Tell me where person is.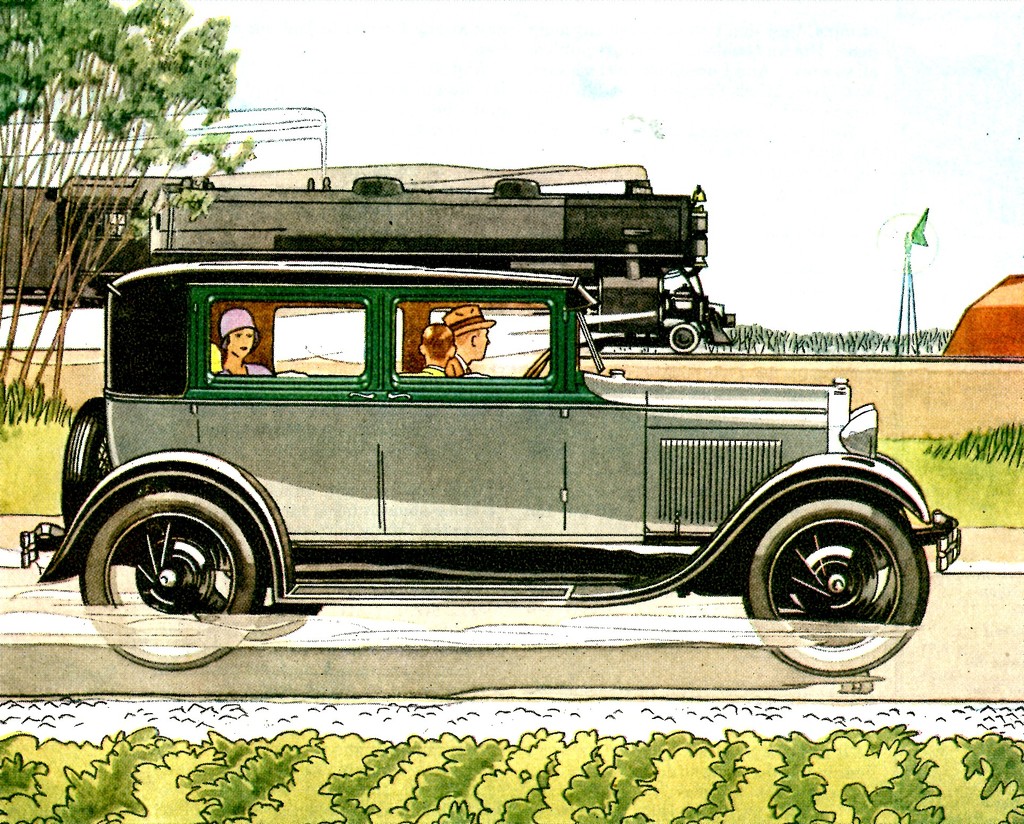
person is at <bbox>420, 321, 453, 374</bbox>.
